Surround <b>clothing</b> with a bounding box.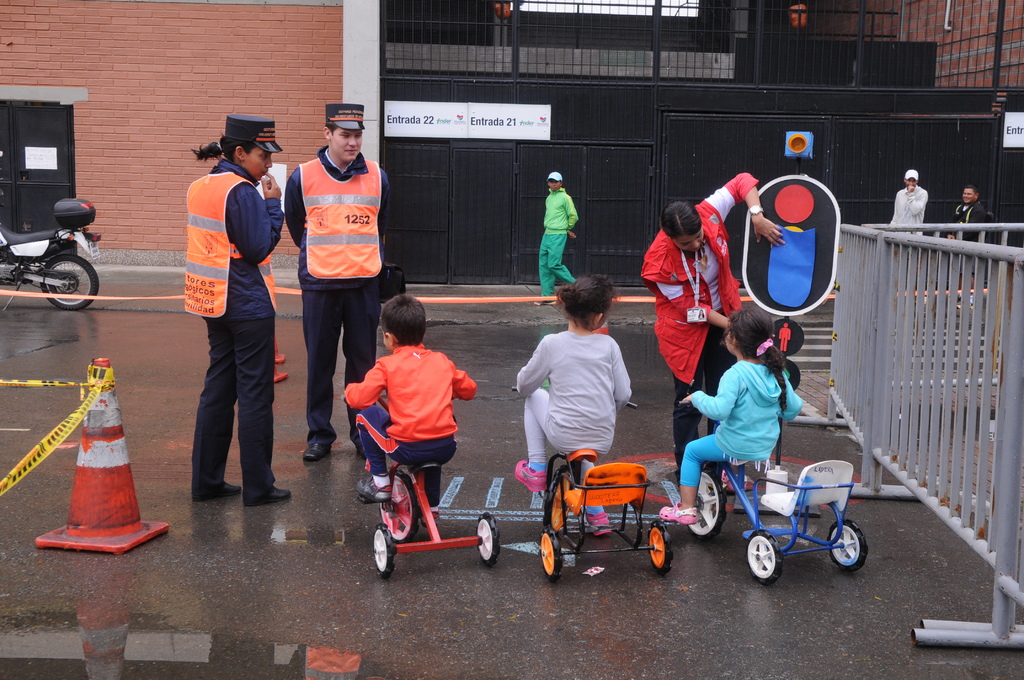
(left=636, top=164, right=767, bottom=498).
